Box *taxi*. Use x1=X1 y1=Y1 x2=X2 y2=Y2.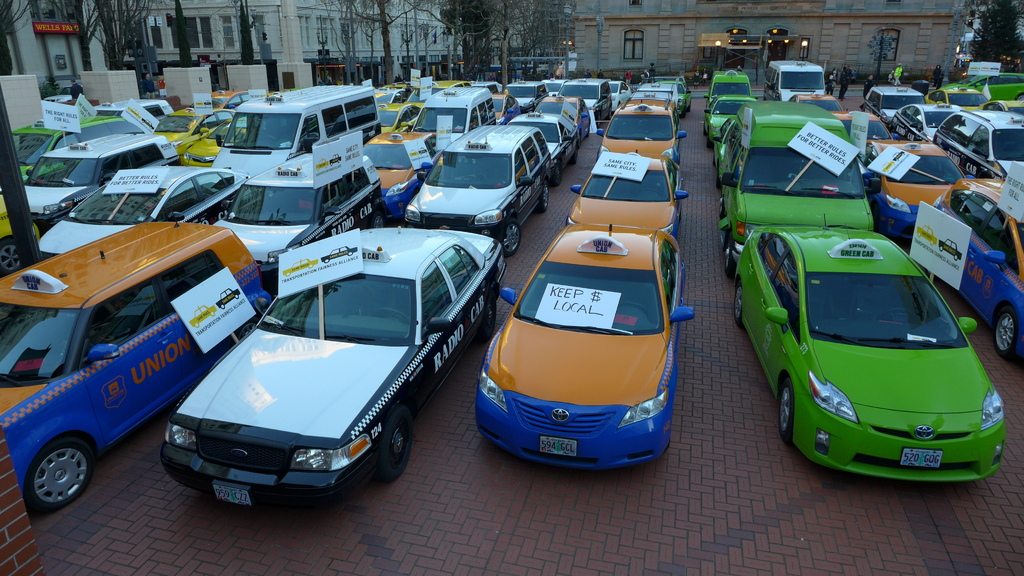
x1=2 y1=115 x2=128 y2=204.
